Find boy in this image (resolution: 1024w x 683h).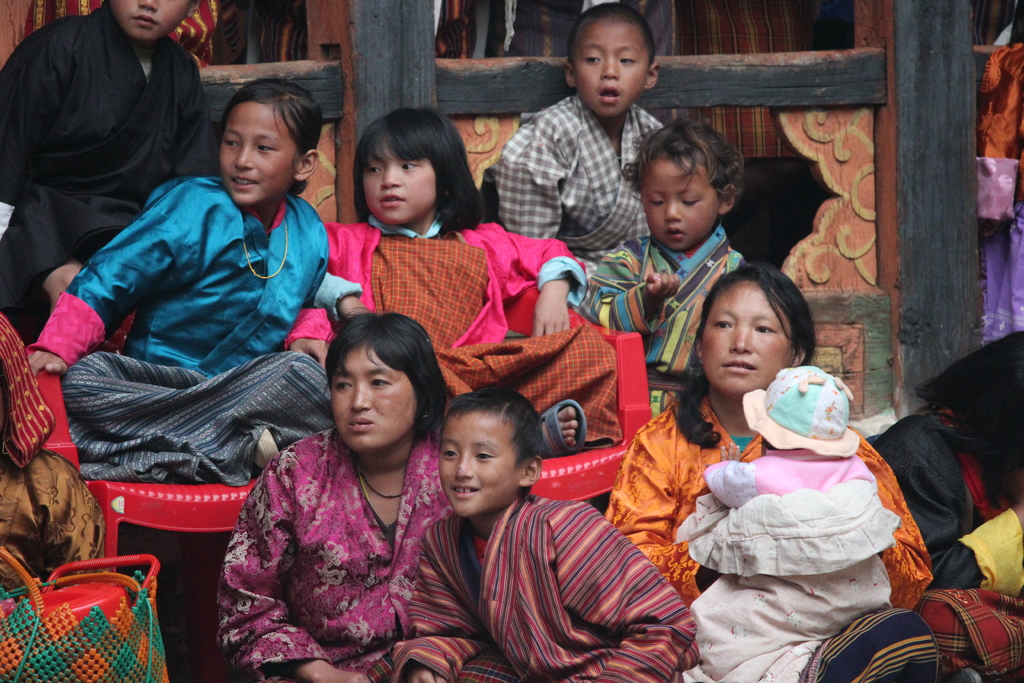
BBox(478, 38, 700, 283).
